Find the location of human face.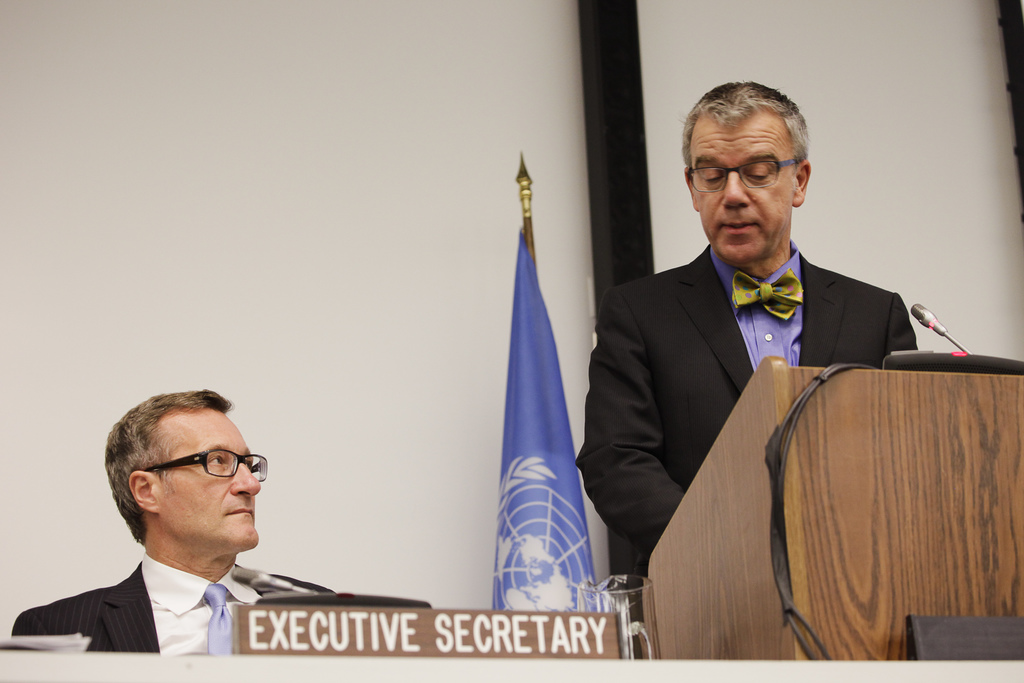
Location: select_region(153, 409, 258, 554).
